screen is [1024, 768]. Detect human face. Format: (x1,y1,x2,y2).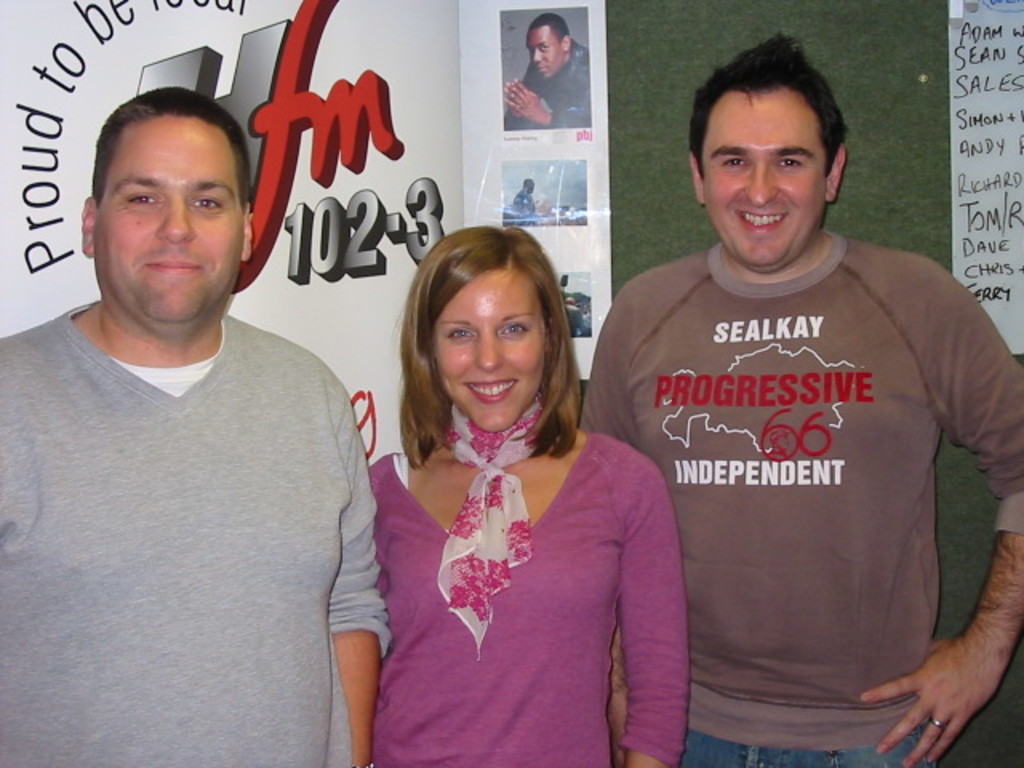
(523,22,562,78).
